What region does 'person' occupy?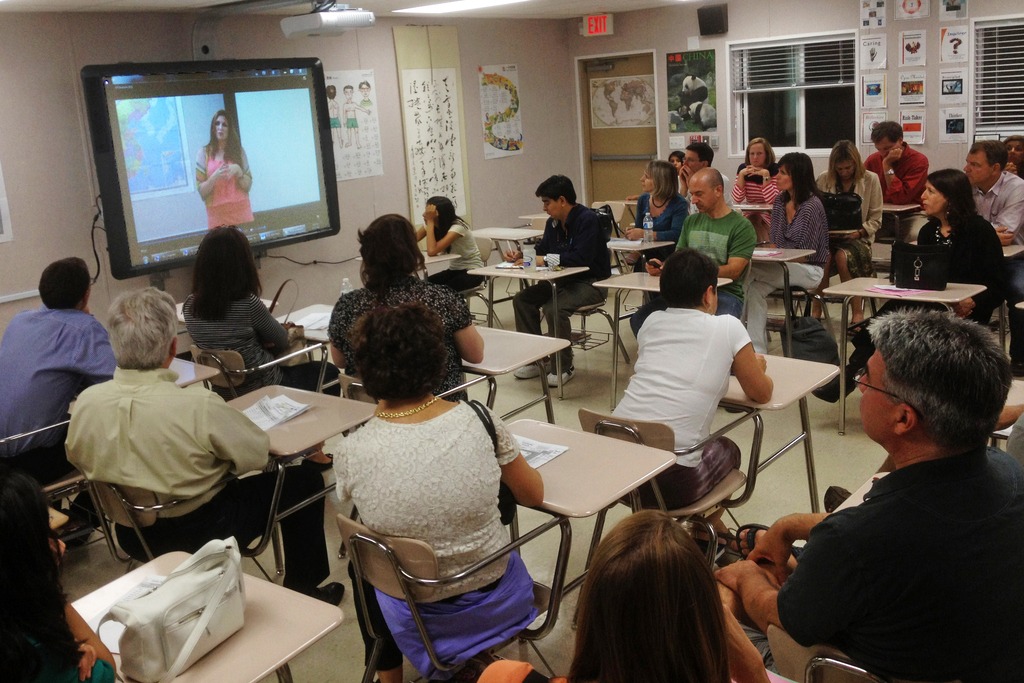
<box>62,284,347,612</box>.
